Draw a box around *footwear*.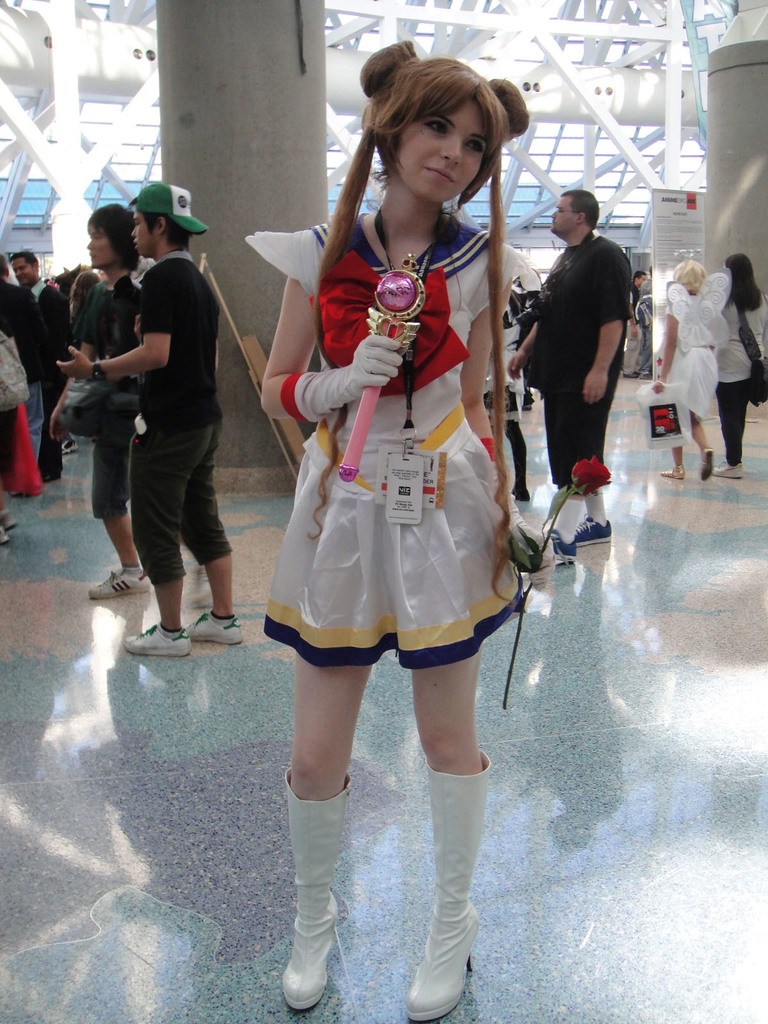
x1=712, y1=460, x2=745, y2=477.
